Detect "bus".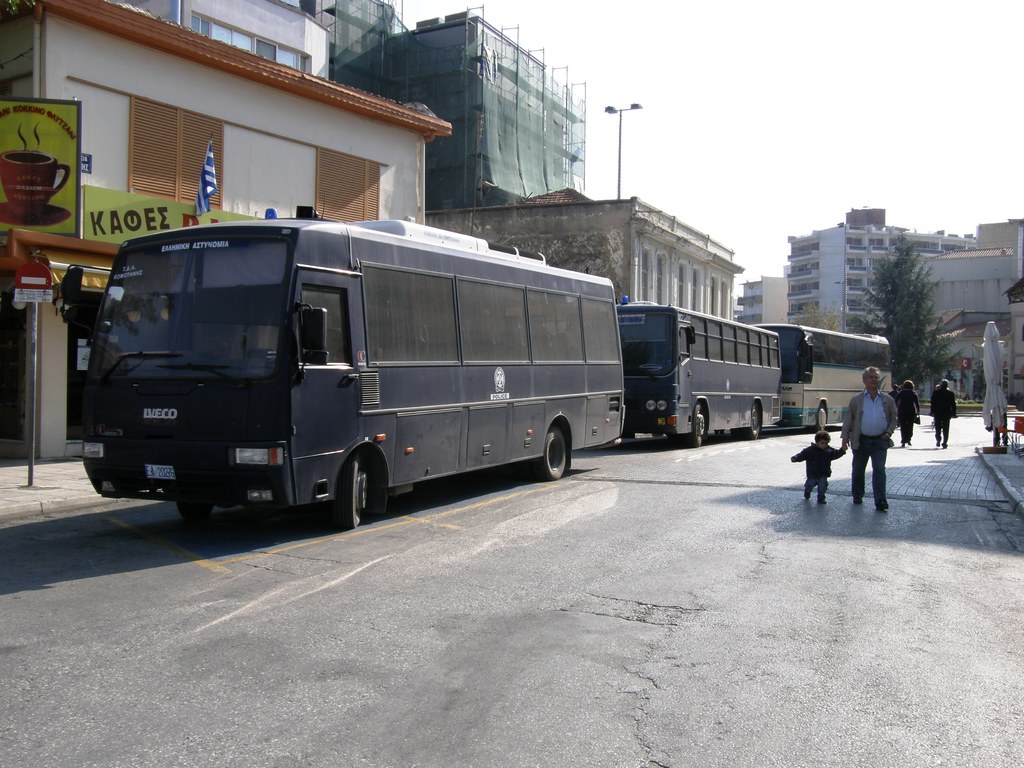
Detected at {"left": 750, "top": 321, "right": 890, "bottom": 431}.
